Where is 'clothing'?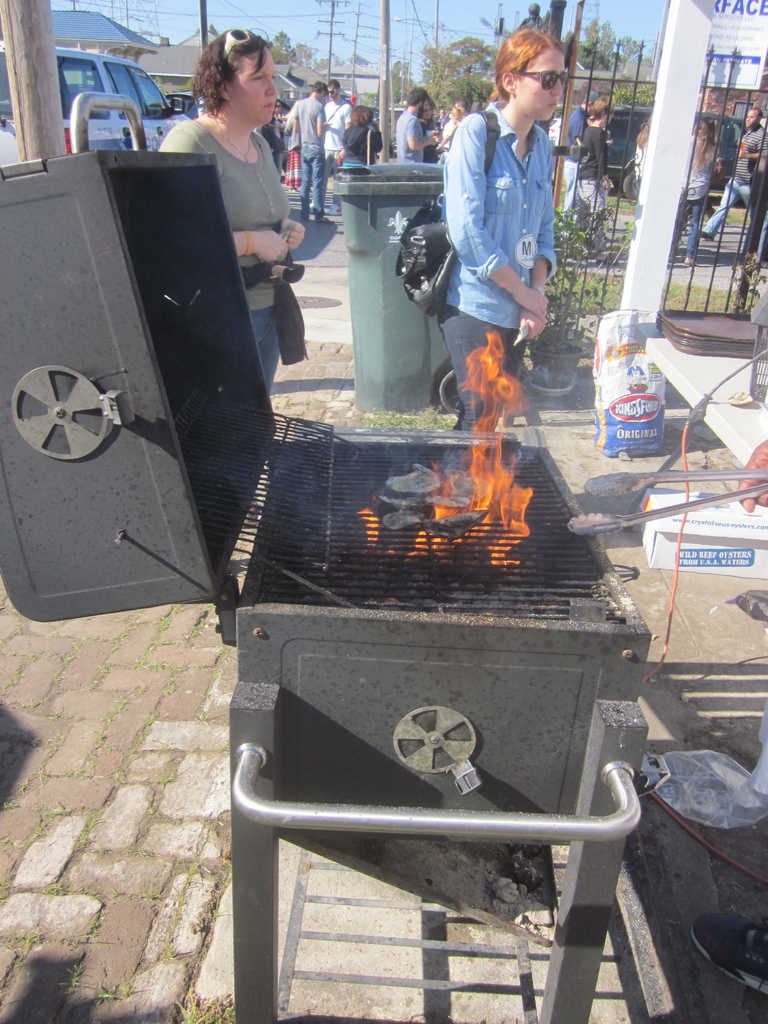
{"left": 701, "top": 118, "right": 767, "bottom": 233}.
